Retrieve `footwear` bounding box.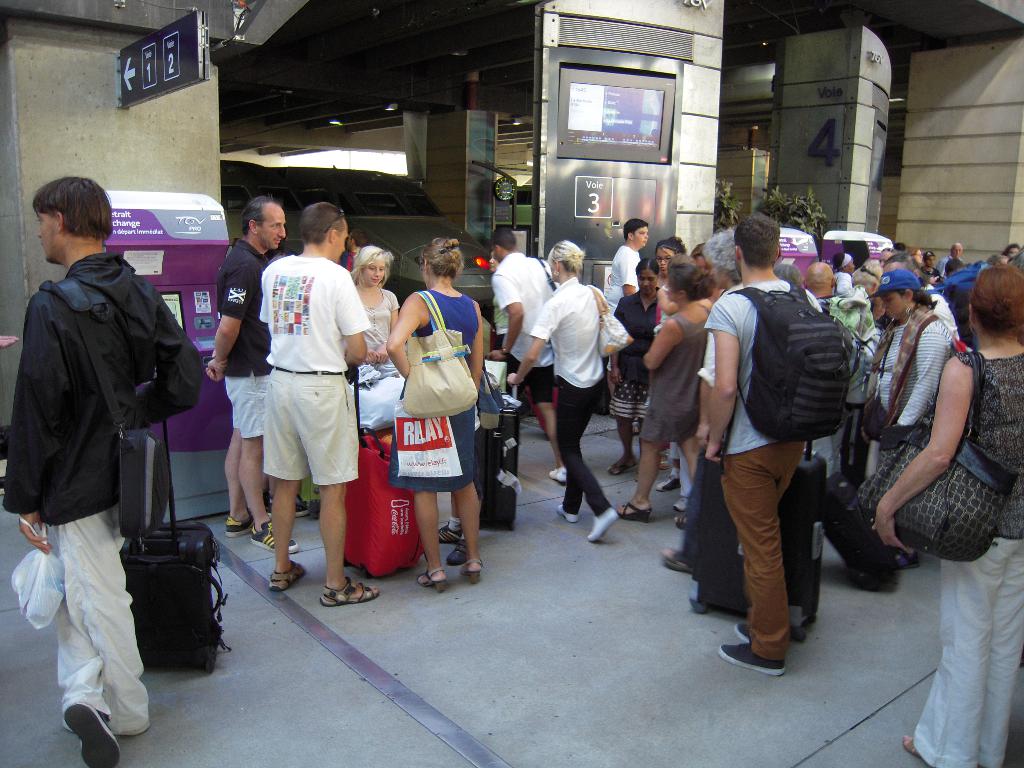
Bounding box: detection(585, 507, 620, 543).
